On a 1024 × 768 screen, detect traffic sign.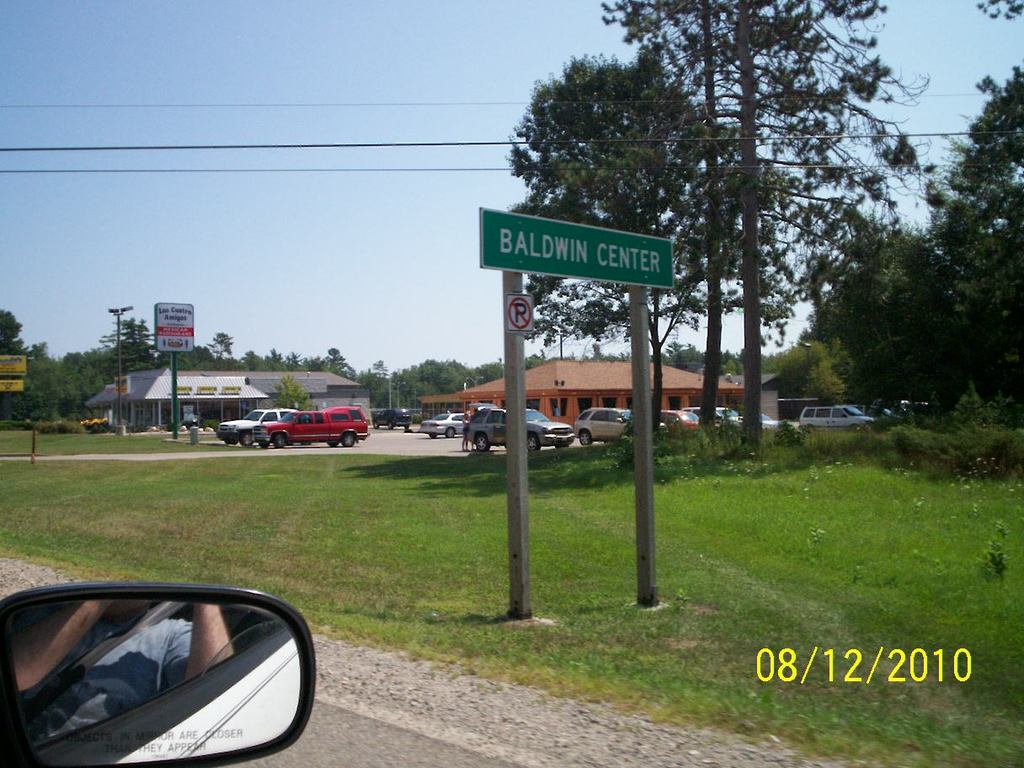
BBox(506, 293, 535, 333).
